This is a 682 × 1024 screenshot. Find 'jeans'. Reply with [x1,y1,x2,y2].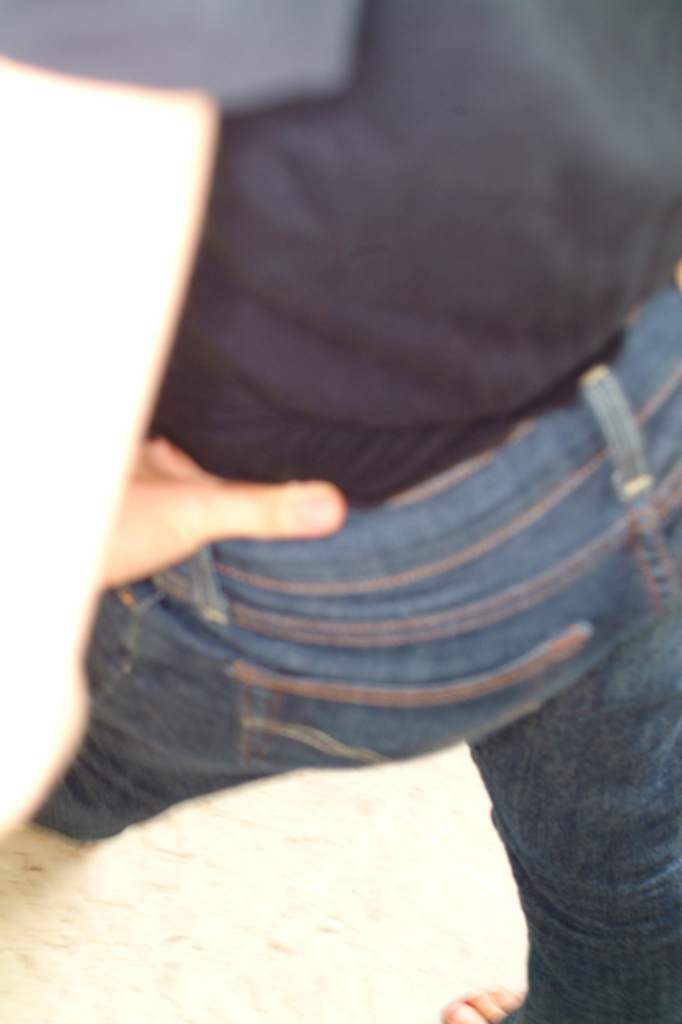
[27,286,681,1023].
